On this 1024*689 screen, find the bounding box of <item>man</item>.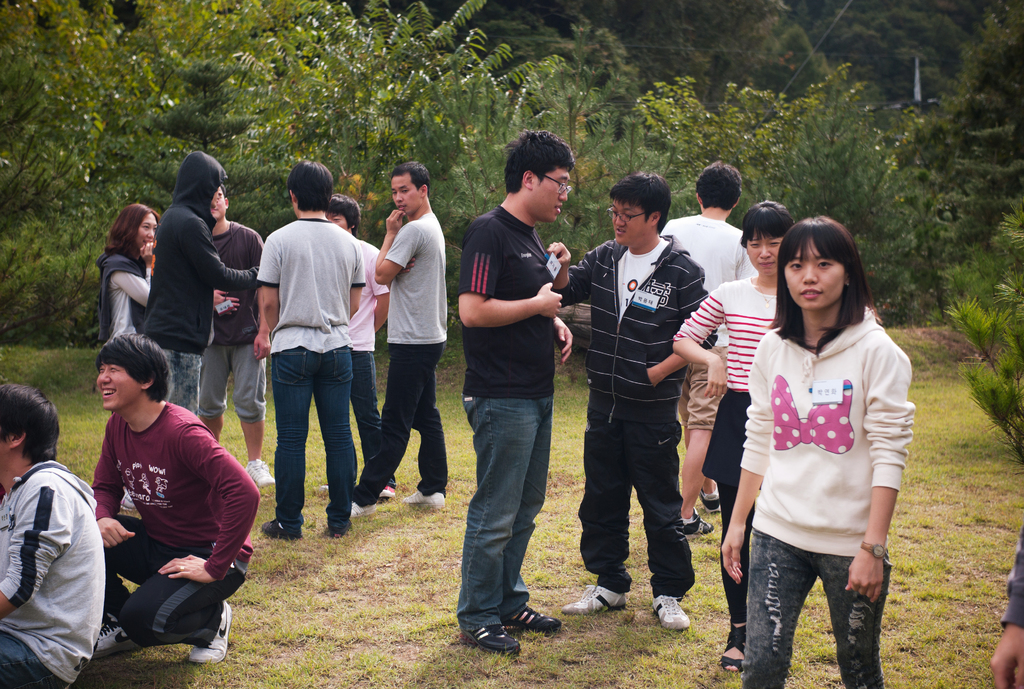
Bounding box: 253/165/367/544.
